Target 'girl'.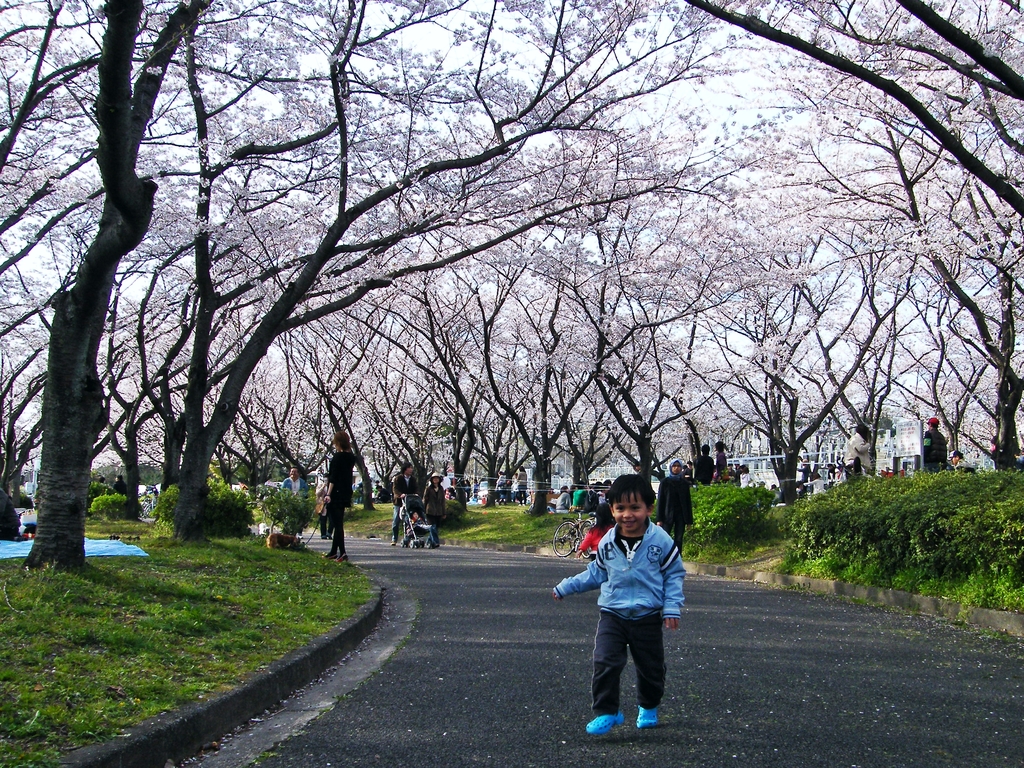
Target region: {"x1": 575, "y1": 504, "x2": 618, "y2": 557}.
